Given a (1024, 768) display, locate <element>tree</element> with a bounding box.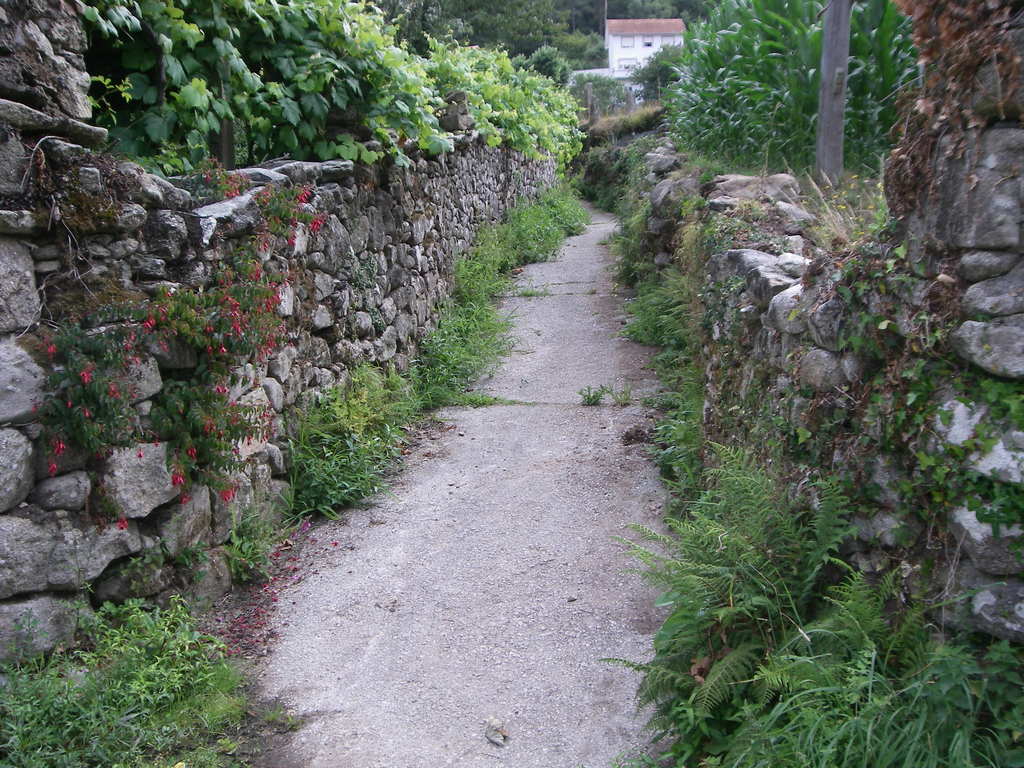
Located: x1=658, y1=0, x2=909, y2=171.
